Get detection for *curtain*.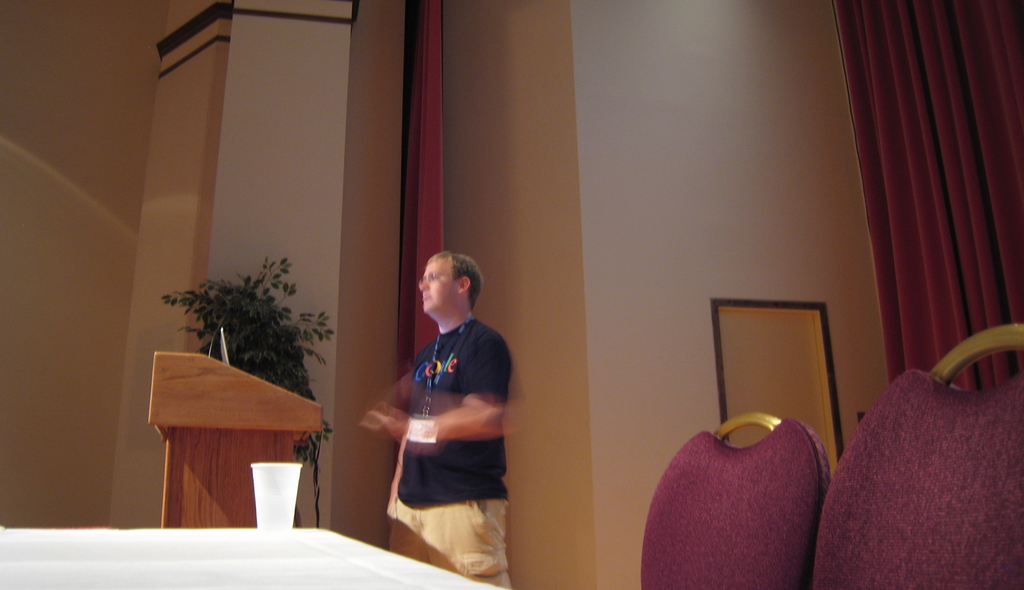
Detection: <bbox>394, 4, 452, 383</bbox>.
